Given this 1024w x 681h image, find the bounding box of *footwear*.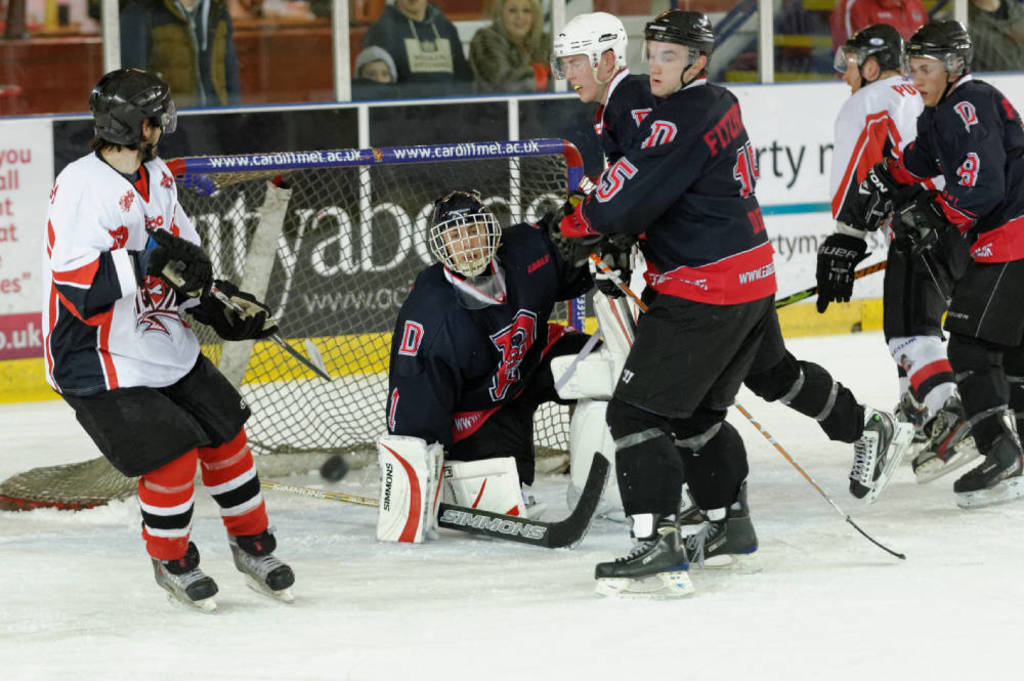
BBox(908, 401, 976, 464).
